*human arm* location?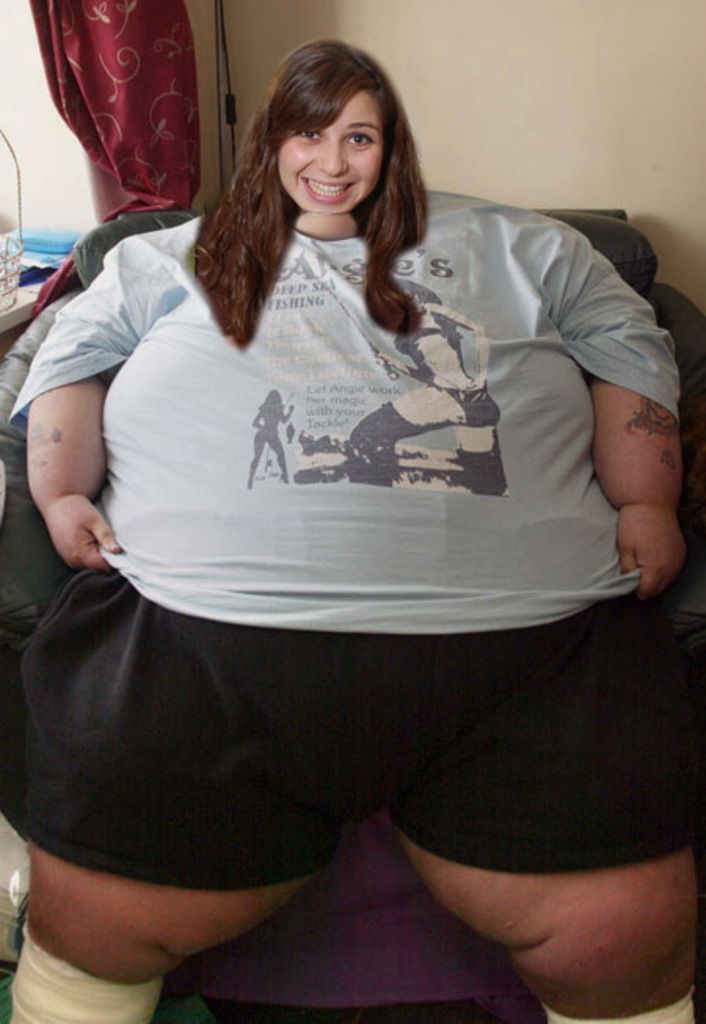
detection(579, 320, 679, 607)
